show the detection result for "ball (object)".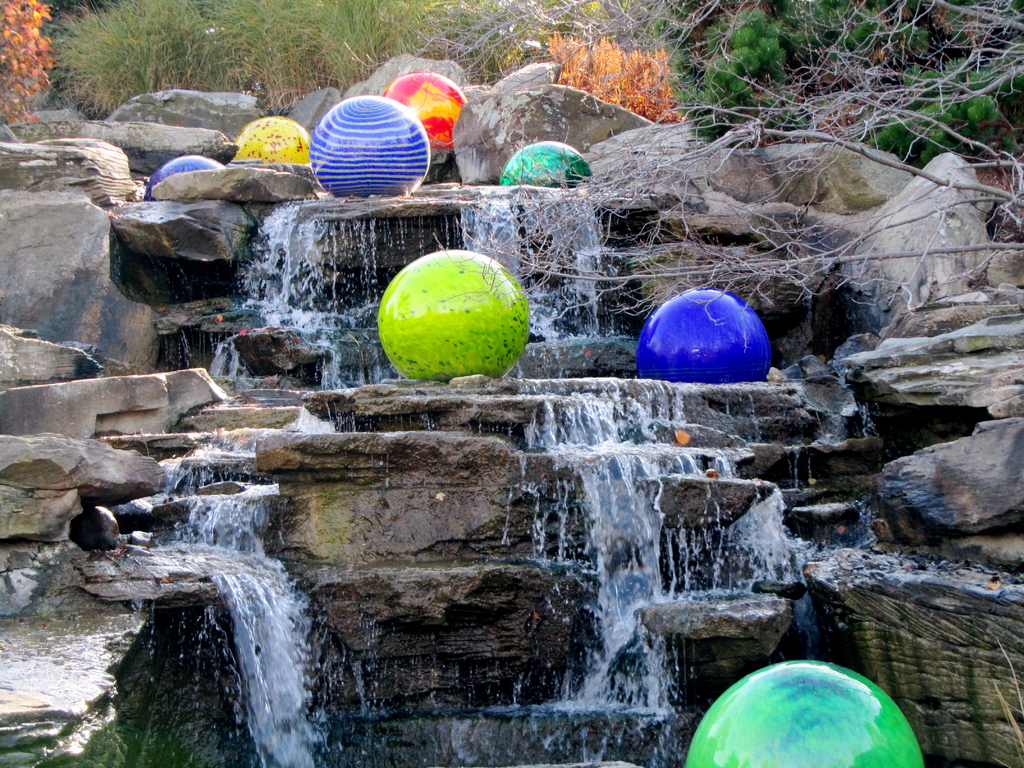
<bbox>376, 248, 531, 389</bbox>.
